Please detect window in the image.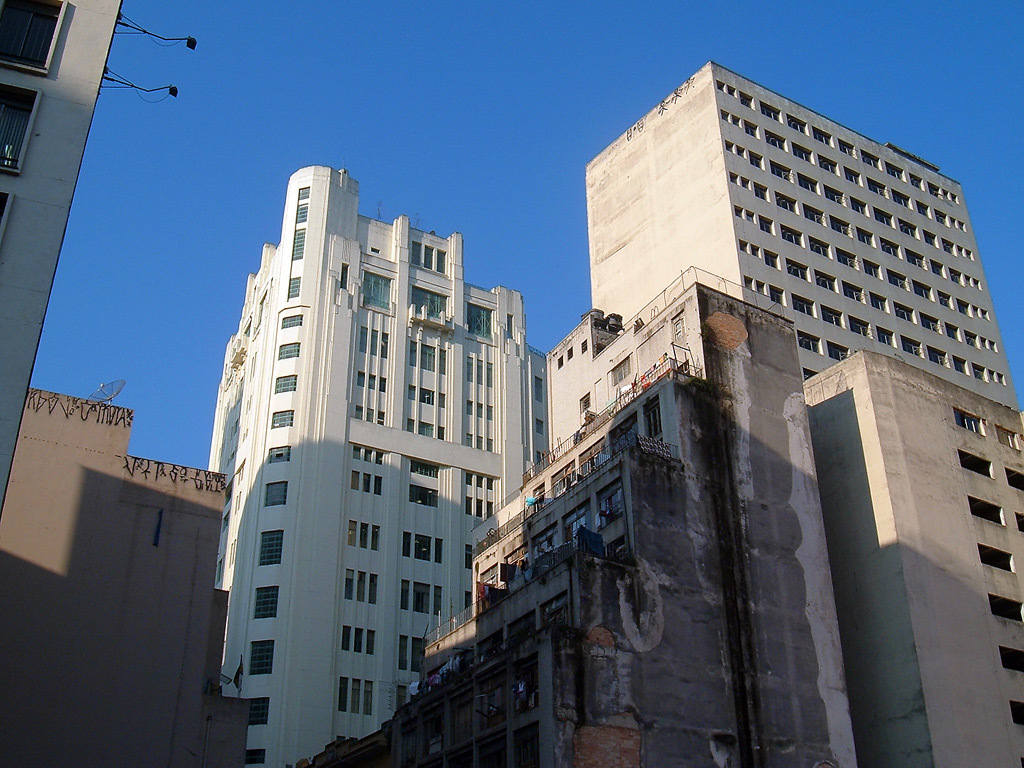
x1=741, y1=90, x2=753, y2=111.
